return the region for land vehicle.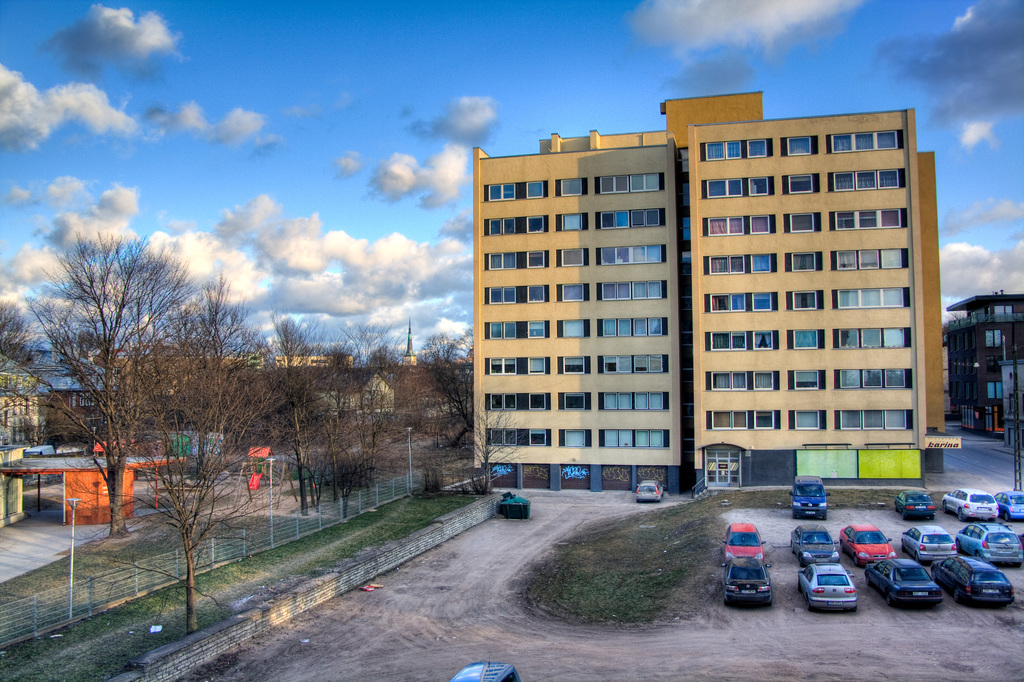
[left=787, top=474, right=831, bottom=521].
